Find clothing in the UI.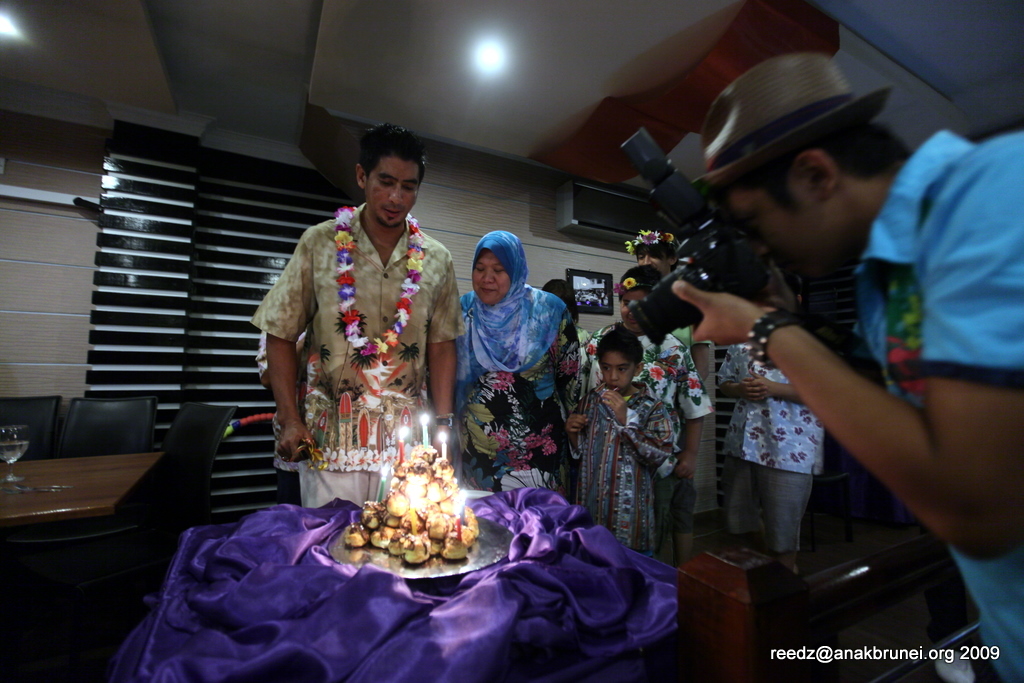
UI element at locate(244, 207, 467, 505).
